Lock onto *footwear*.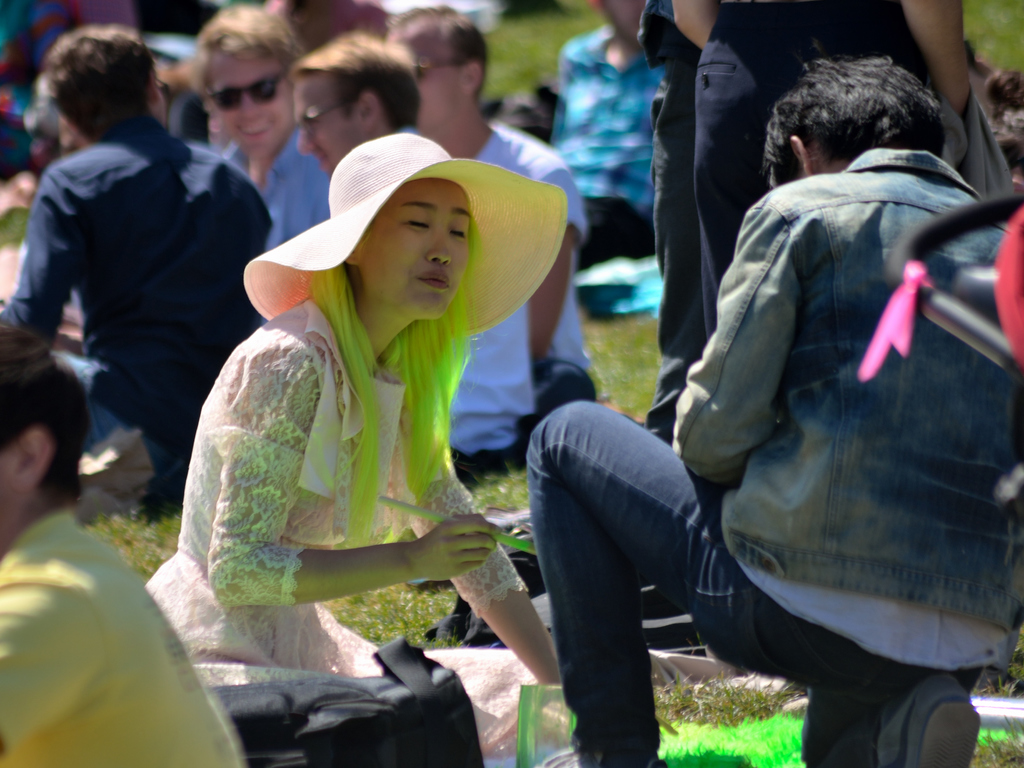
Locked: BBox(872, 682, 980, 765).
